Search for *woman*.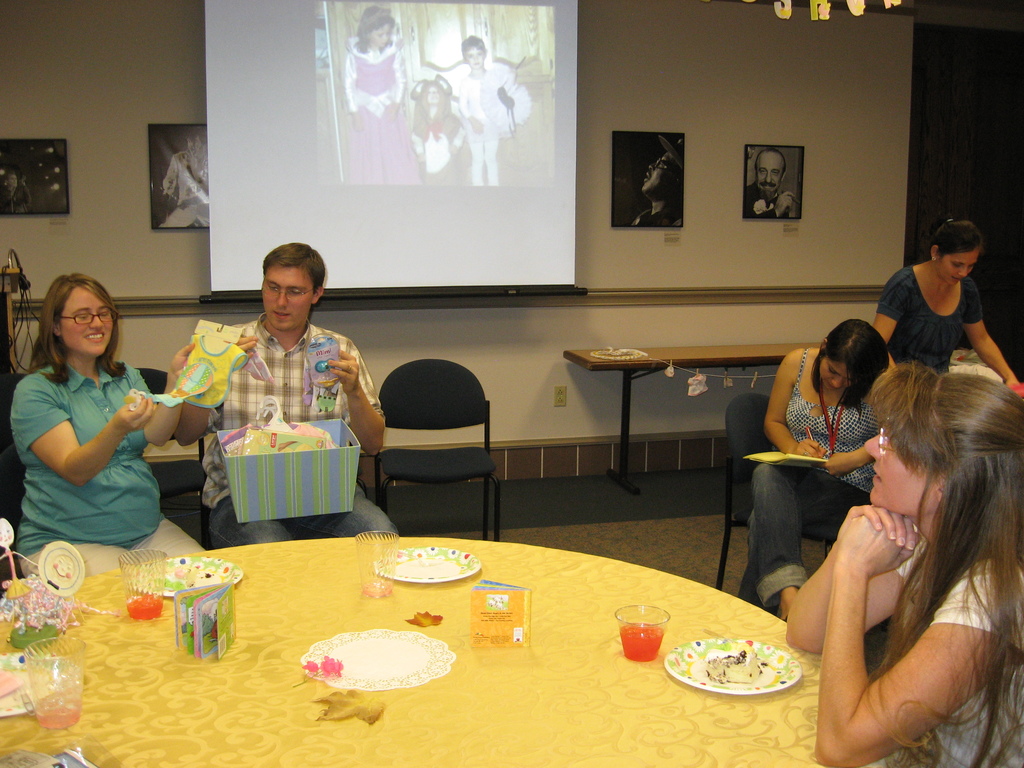
Found at bbox(11, 271, 212, 565).
